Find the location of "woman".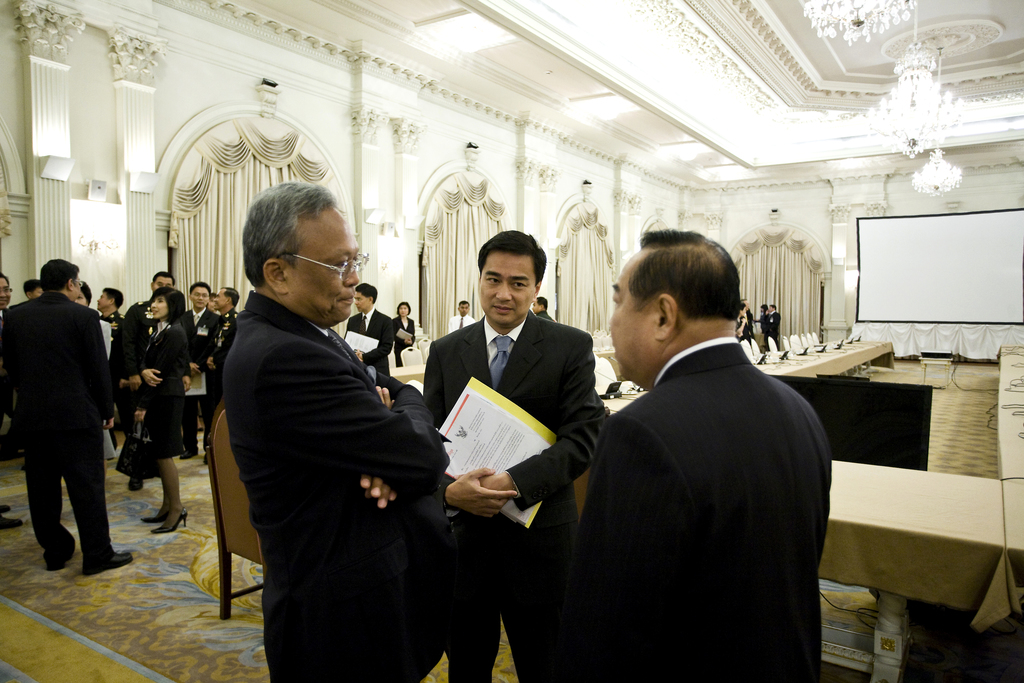
Location: (75, 281, 92, 306).
